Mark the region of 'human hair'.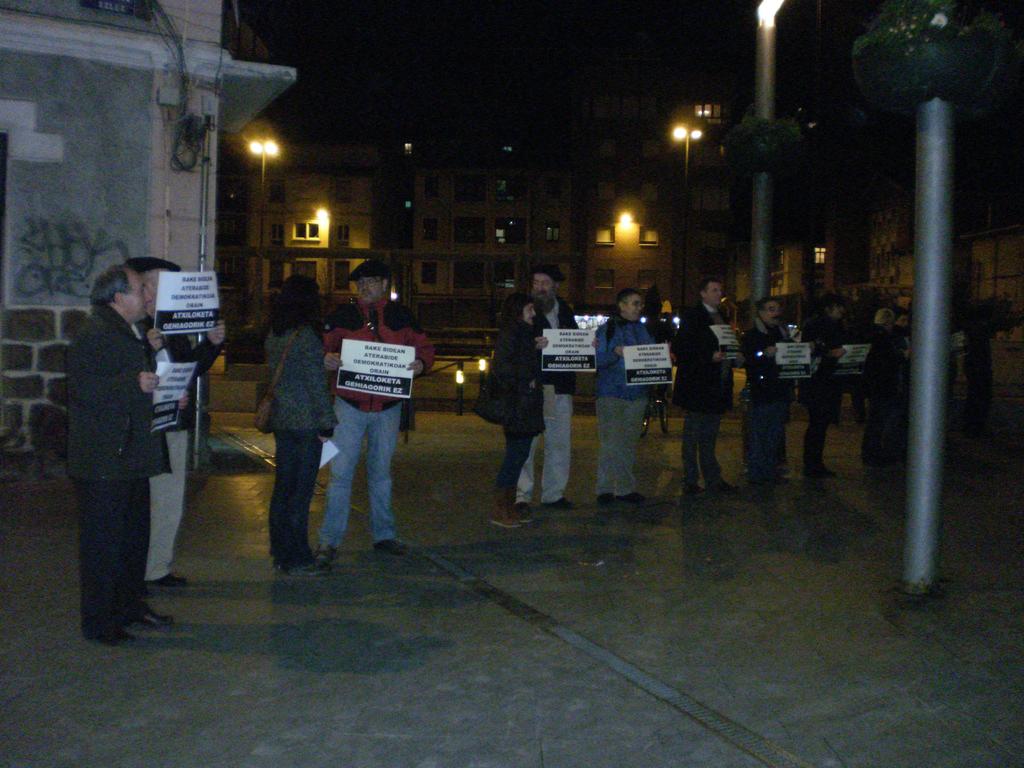
Region: bbox(502, 288, 530, 324).
